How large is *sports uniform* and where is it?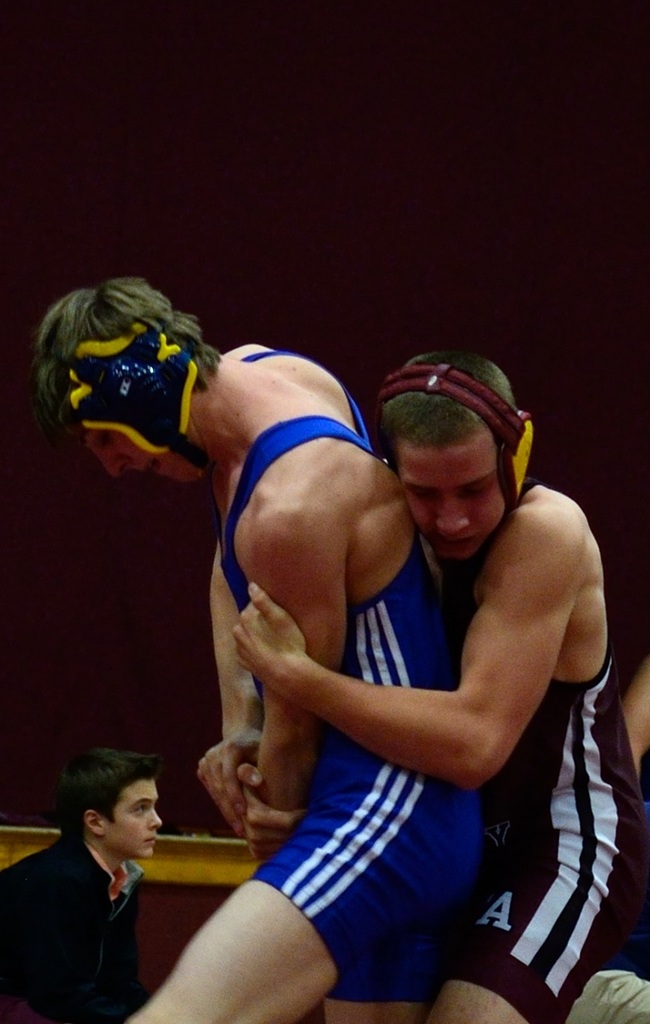
Bounding box: pyautogui.locateOnScreen(451, 471, 649, 1023).
